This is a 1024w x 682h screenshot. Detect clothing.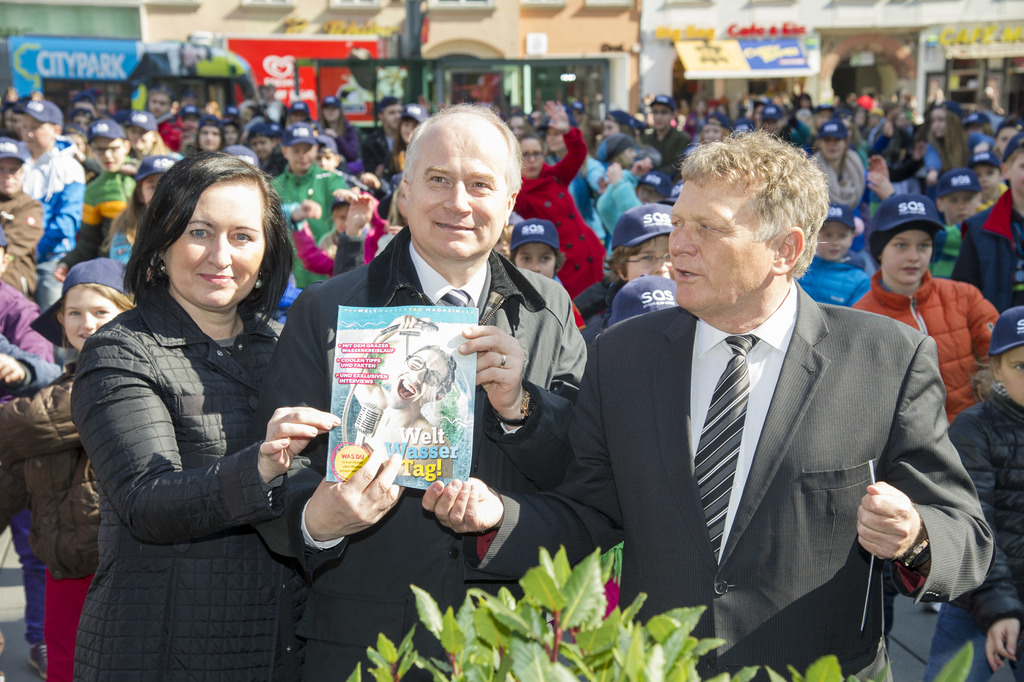
(20,292,295,681).
